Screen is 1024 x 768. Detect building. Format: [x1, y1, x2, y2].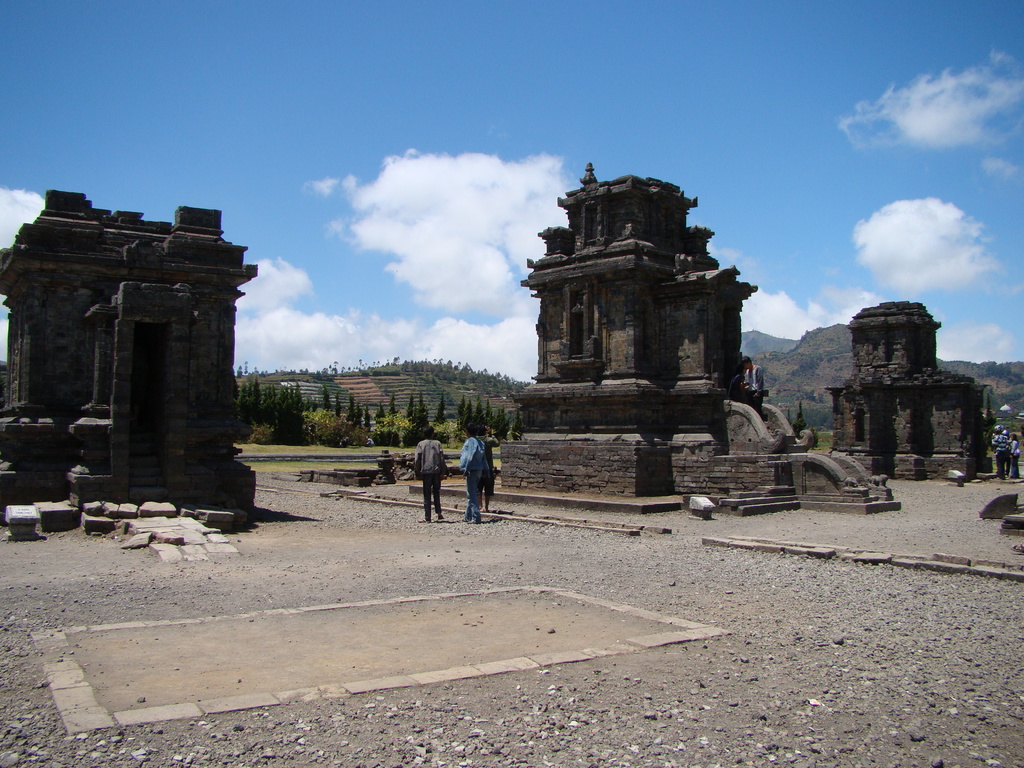
[503, 158, 817, 497].
